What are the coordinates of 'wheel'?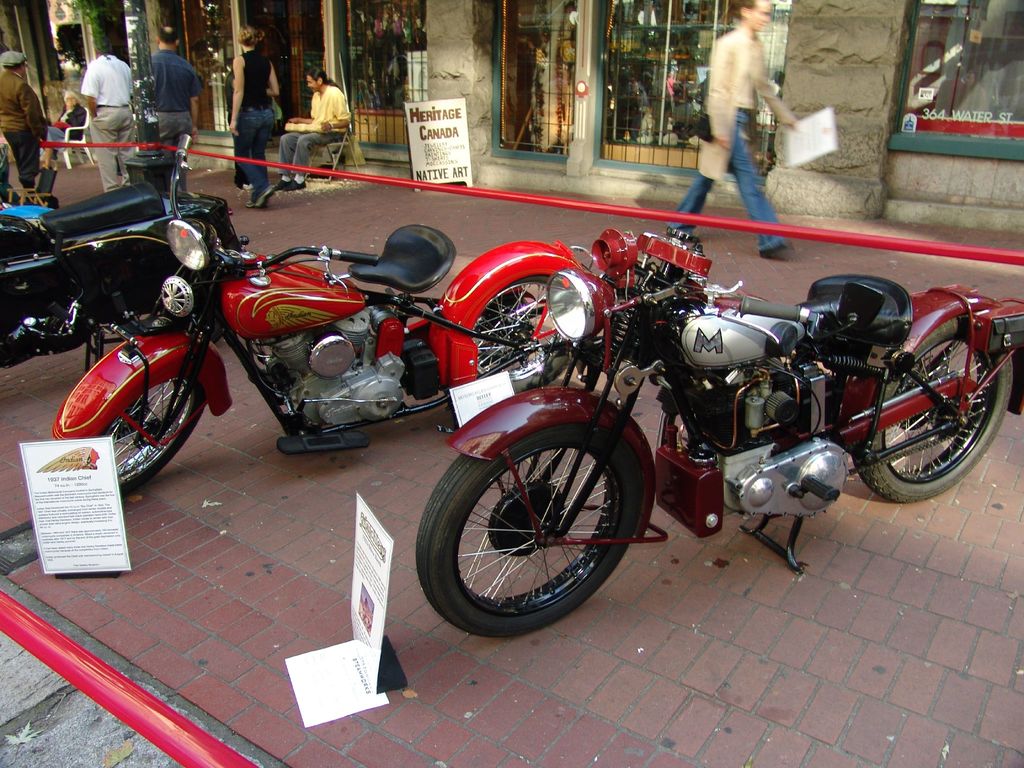
99:381:206:490.
